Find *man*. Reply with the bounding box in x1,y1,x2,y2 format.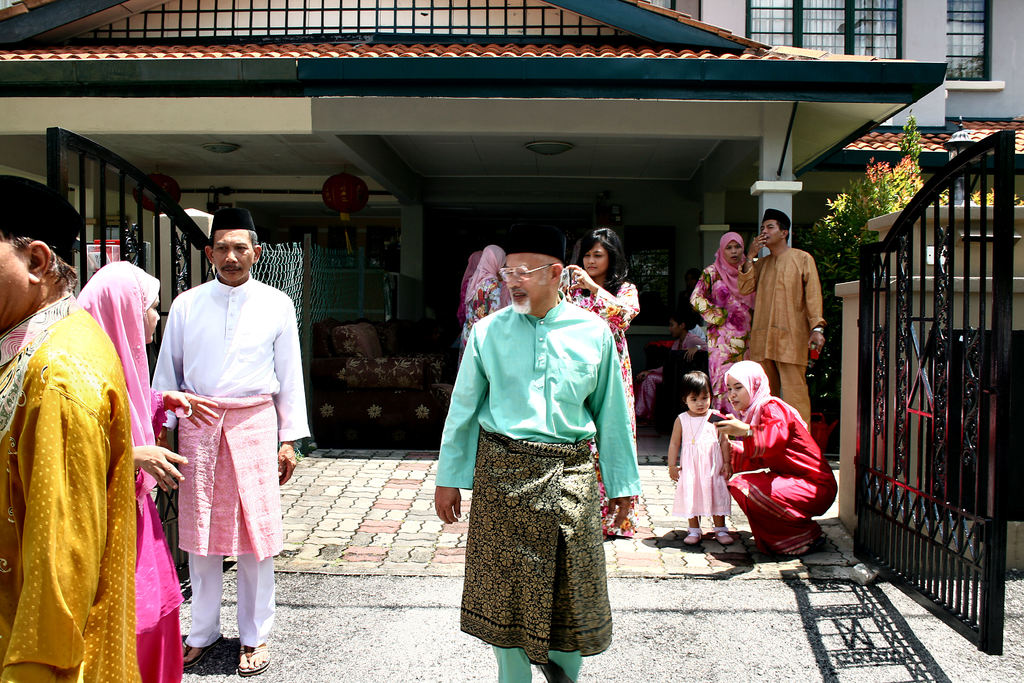
0,173,141,682.
